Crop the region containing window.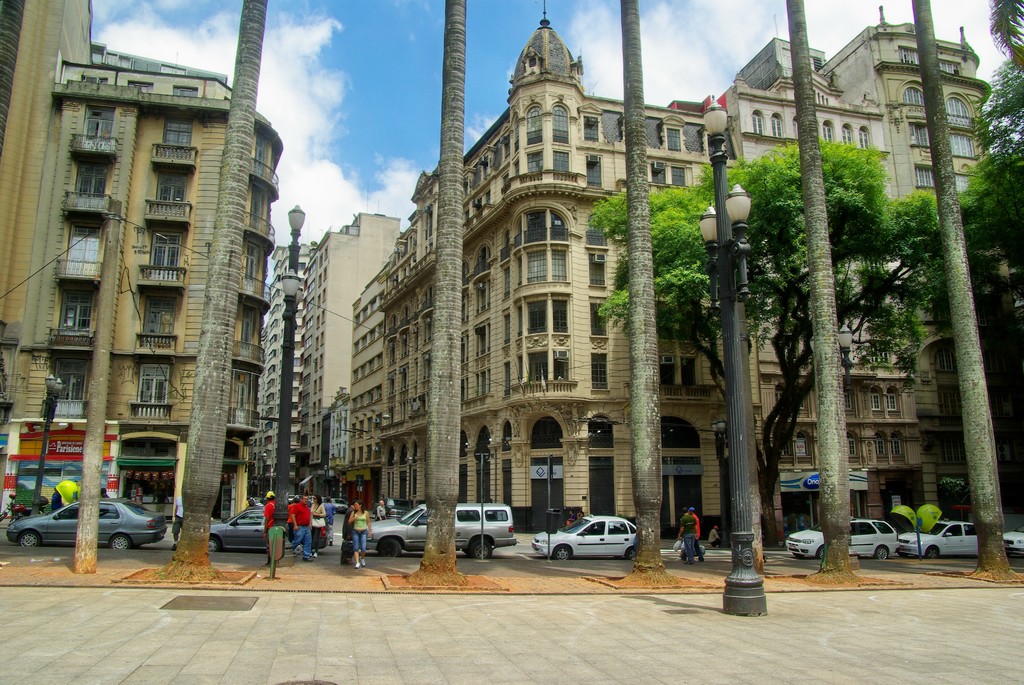
Crop region: bbox=(582, 113, 596, 141).
